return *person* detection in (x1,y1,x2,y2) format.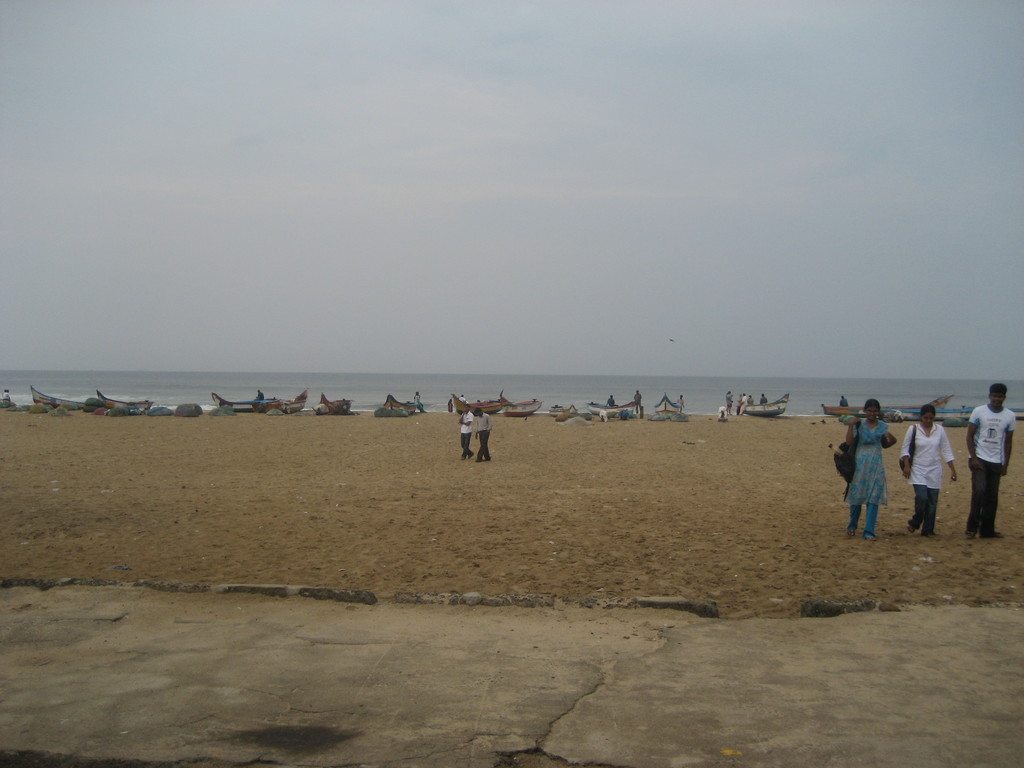
(603,393,621,409).
